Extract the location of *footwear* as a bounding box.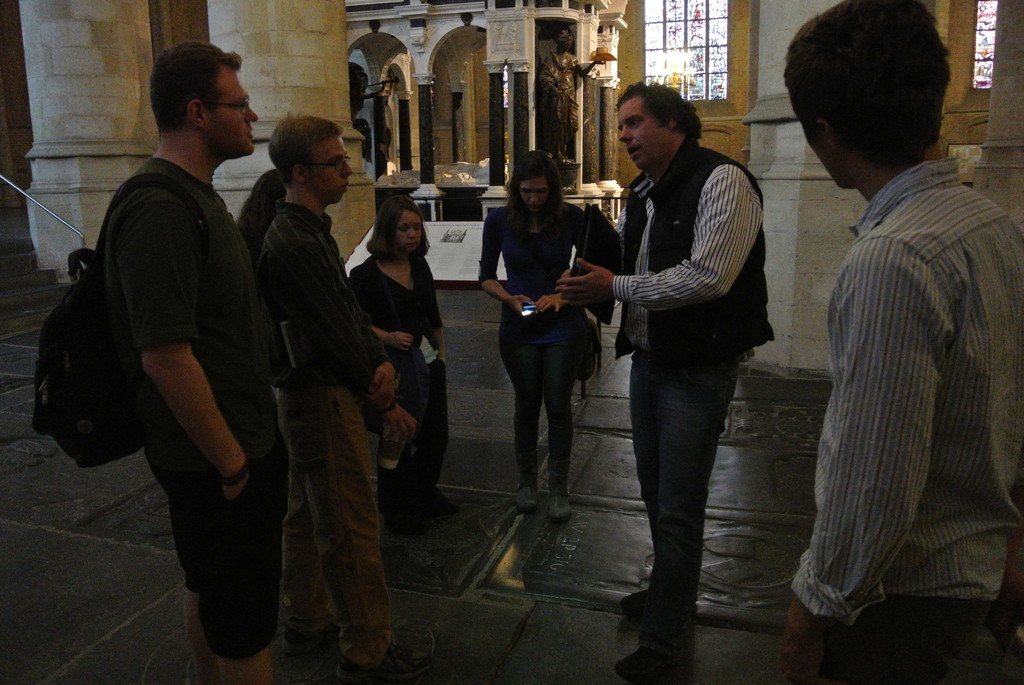
621,588,648,619.
